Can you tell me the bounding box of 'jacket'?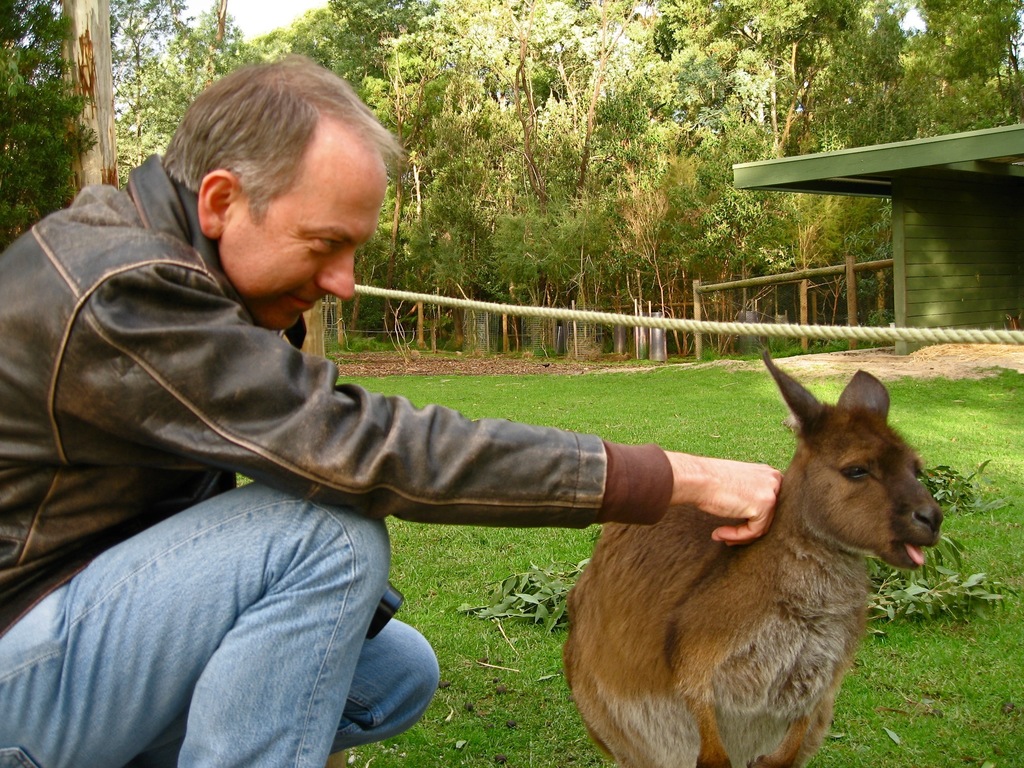
box(0, 163, 617, 605).
